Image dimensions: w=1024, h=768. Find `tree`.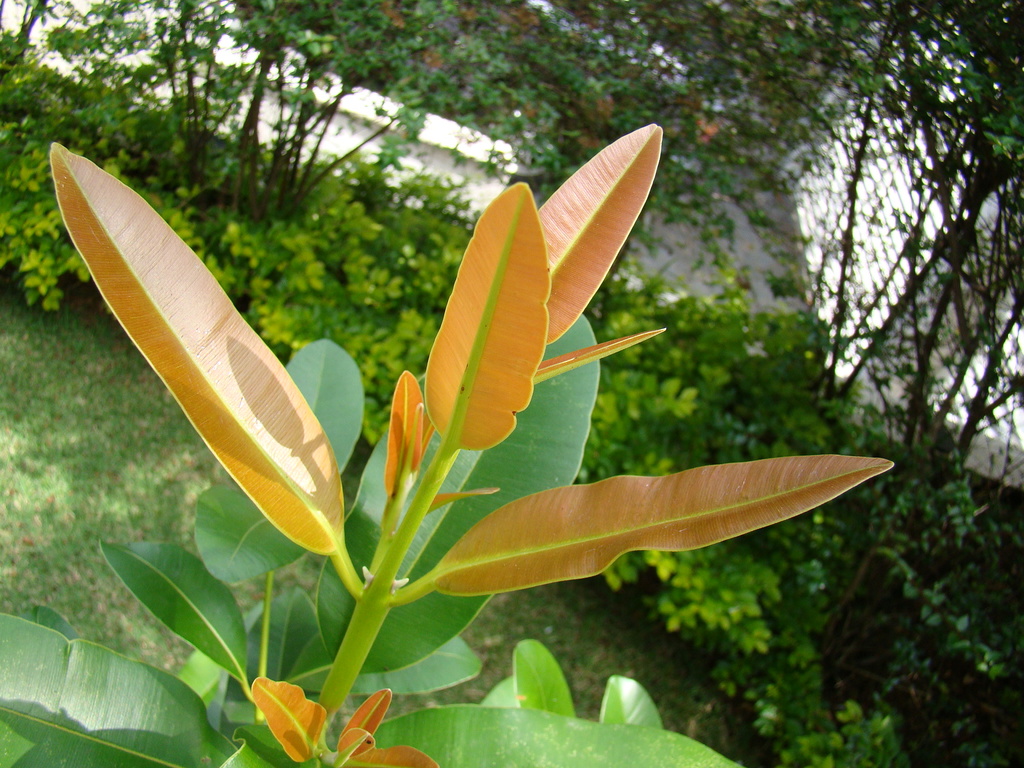
(x1=233, y1=0, x2=585, y2=473).
